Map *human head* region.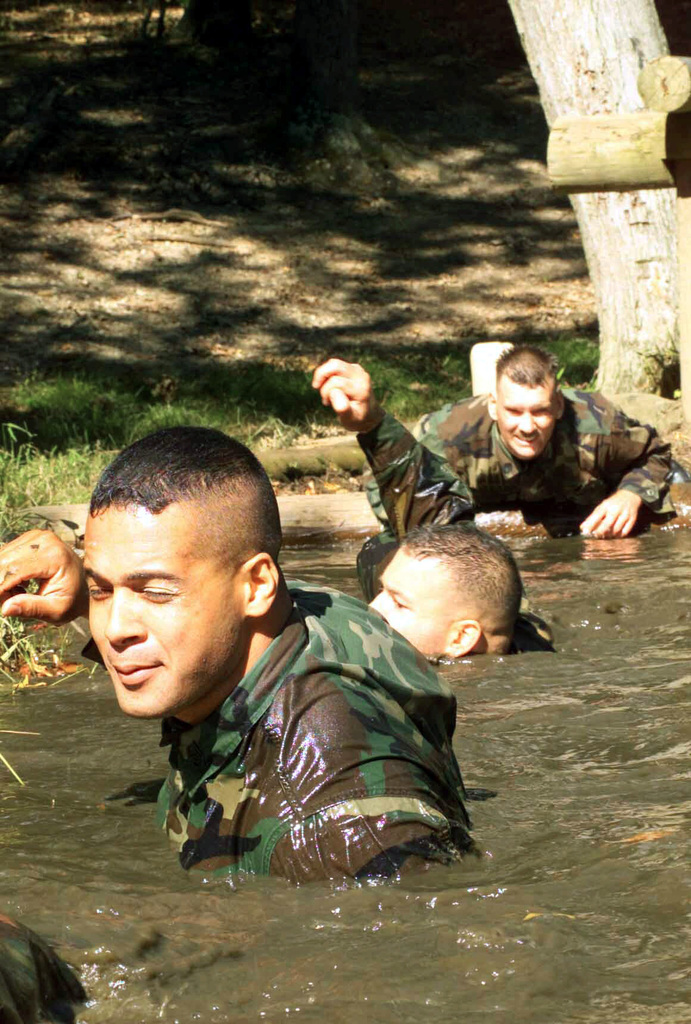
Mapped to bbox=(364, 527, 530, 650).
